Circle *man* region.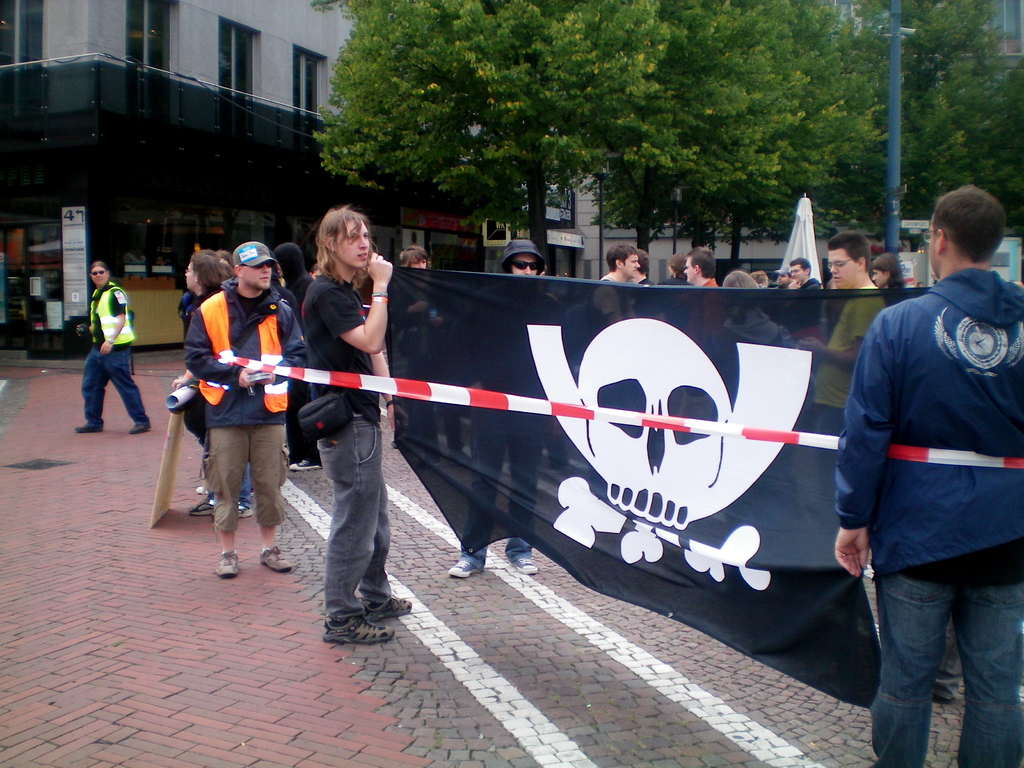
Region: x1=817 y1=164 x2=1020 y2=767.
